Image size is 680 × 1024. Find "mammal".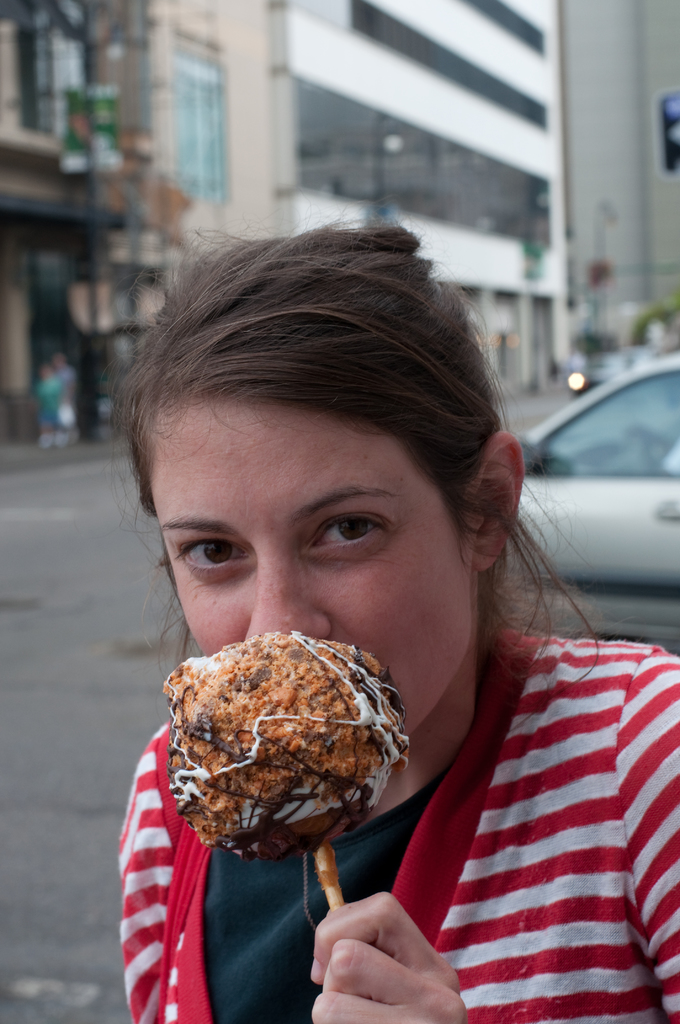
{"left": 58, "top": 358, "right": 83, "bottom": 440}.
